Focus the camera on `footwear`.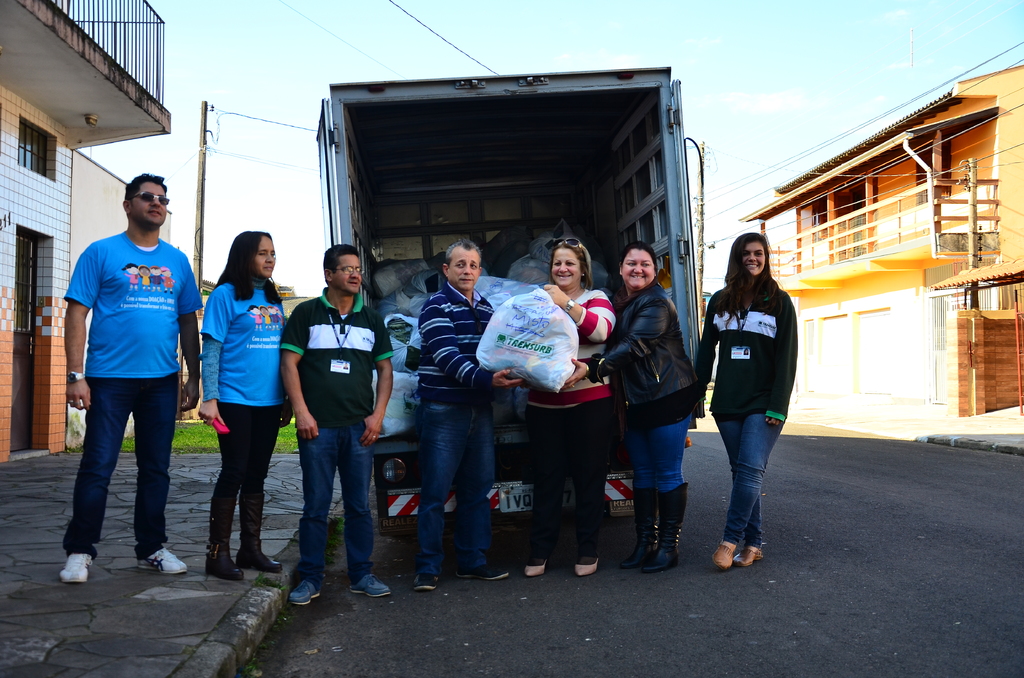
Focus region: left=577, top=558, right=600, bottom=578.
